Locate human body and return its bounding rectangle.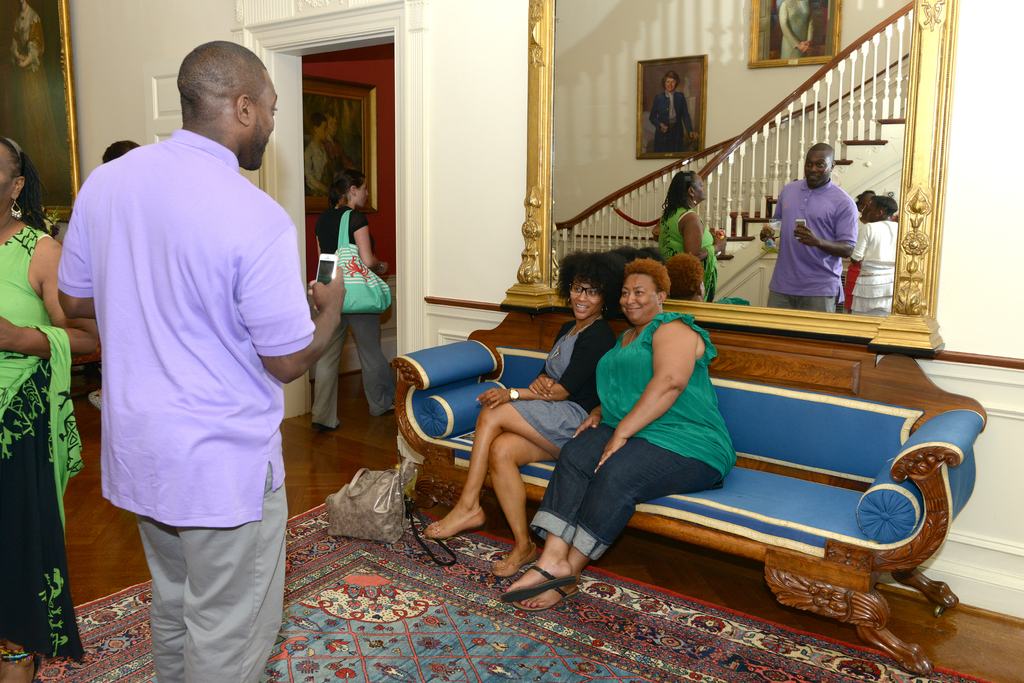
box(0, 137, 99, 680).
